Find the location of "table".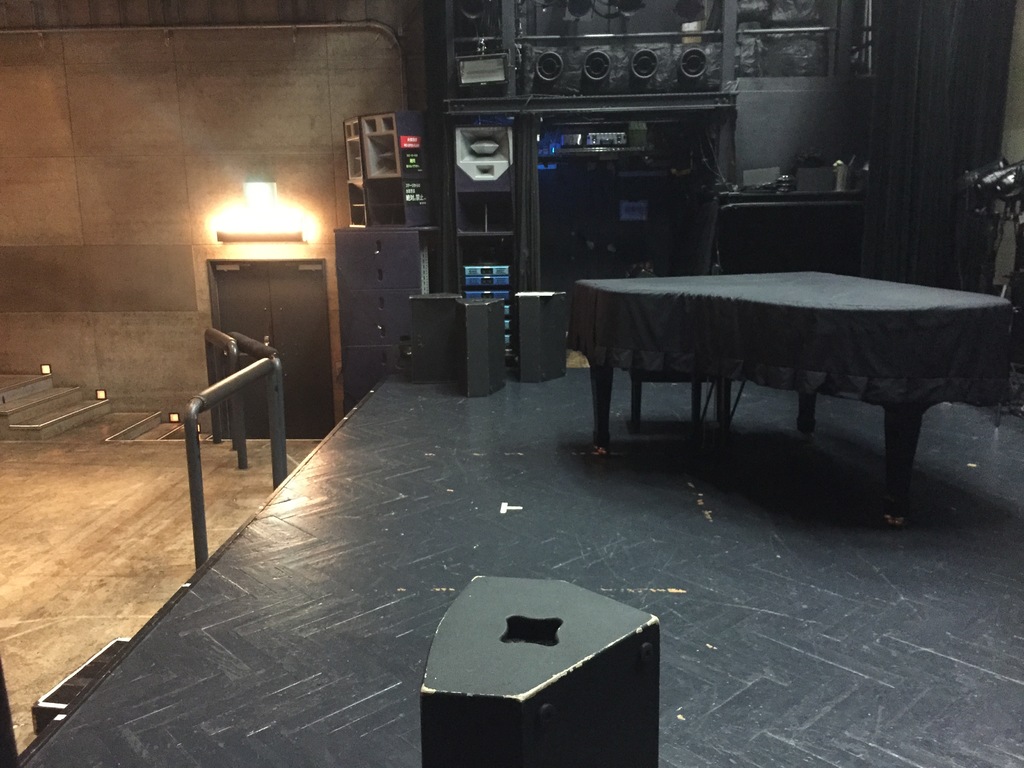
Location: <bbox>572, 268, 1017, 524</bbox>.
